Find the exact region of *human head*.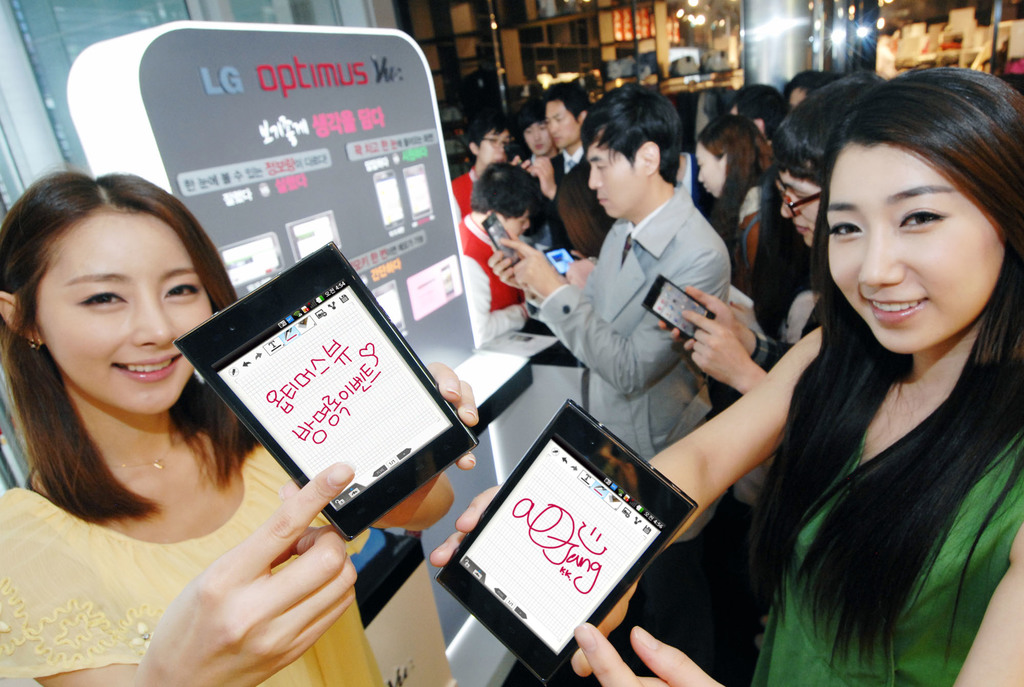
Exact region: (x1=0, y1=161, x2=260, y2=525).
